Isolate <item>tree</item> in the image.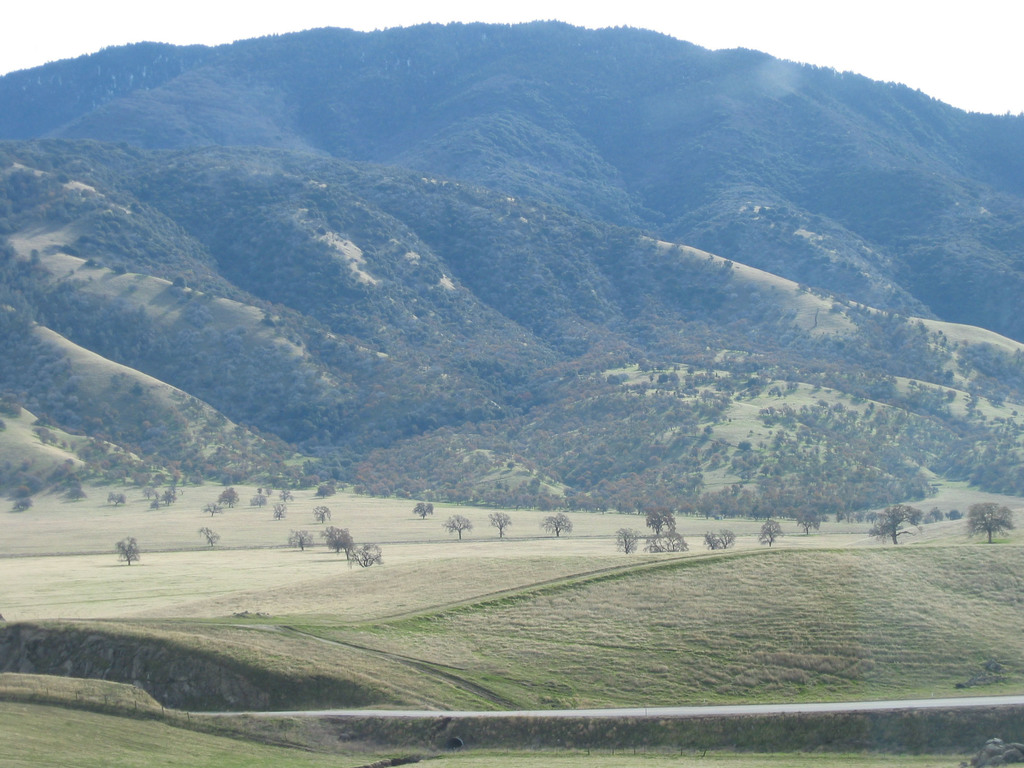
Isolated region: x1=204, y1=502, x2=221, y2=515.
